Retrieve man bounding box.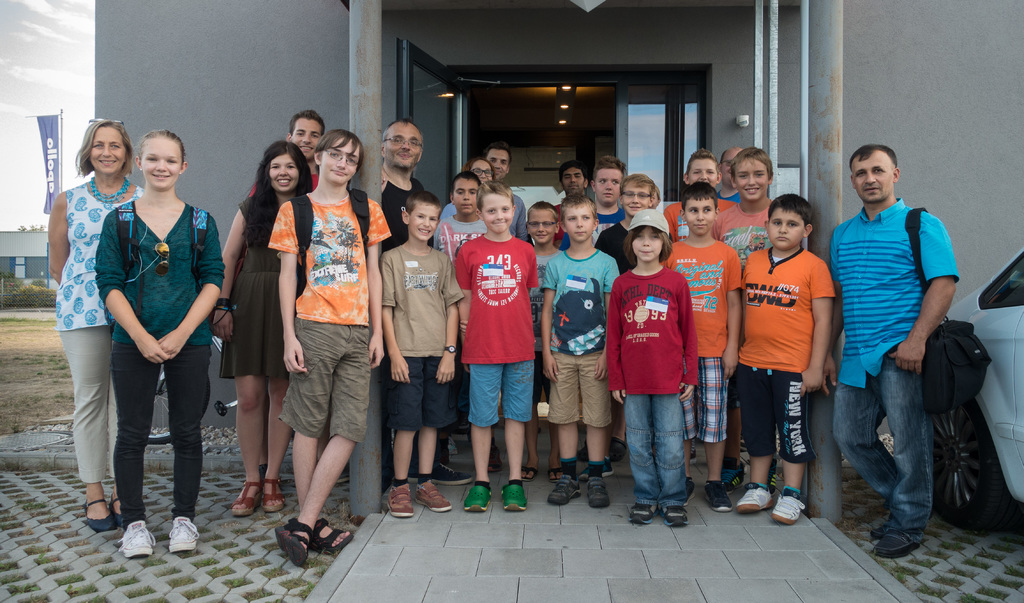
Bounding box: bbox=(379, 114, 470, 484).
